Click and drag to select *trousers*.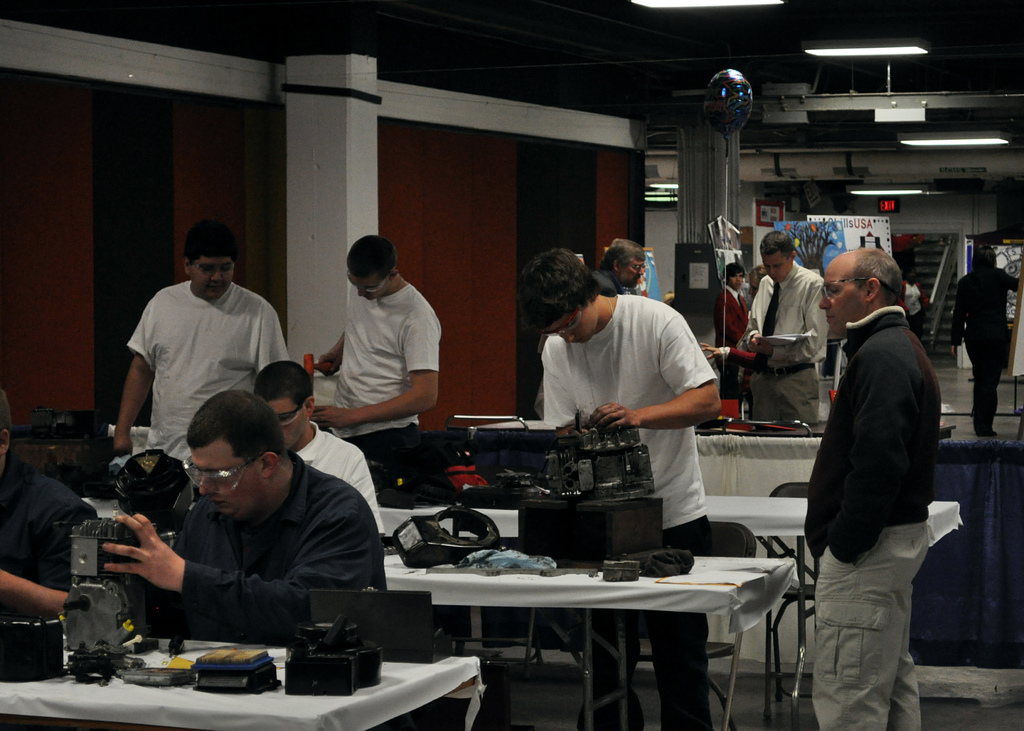
Selection: <region>340, 428, 426, 512</region>.
